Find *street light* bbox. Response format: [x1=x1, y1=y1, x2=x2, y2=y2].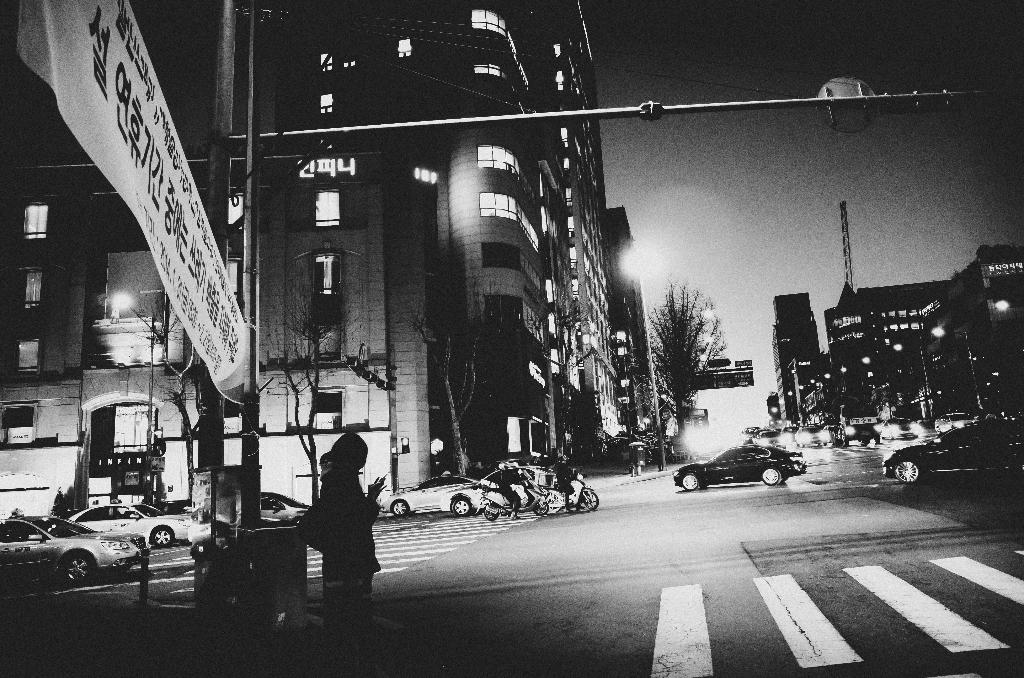
[x1=897, y1=337, x2=937, y2=420].
